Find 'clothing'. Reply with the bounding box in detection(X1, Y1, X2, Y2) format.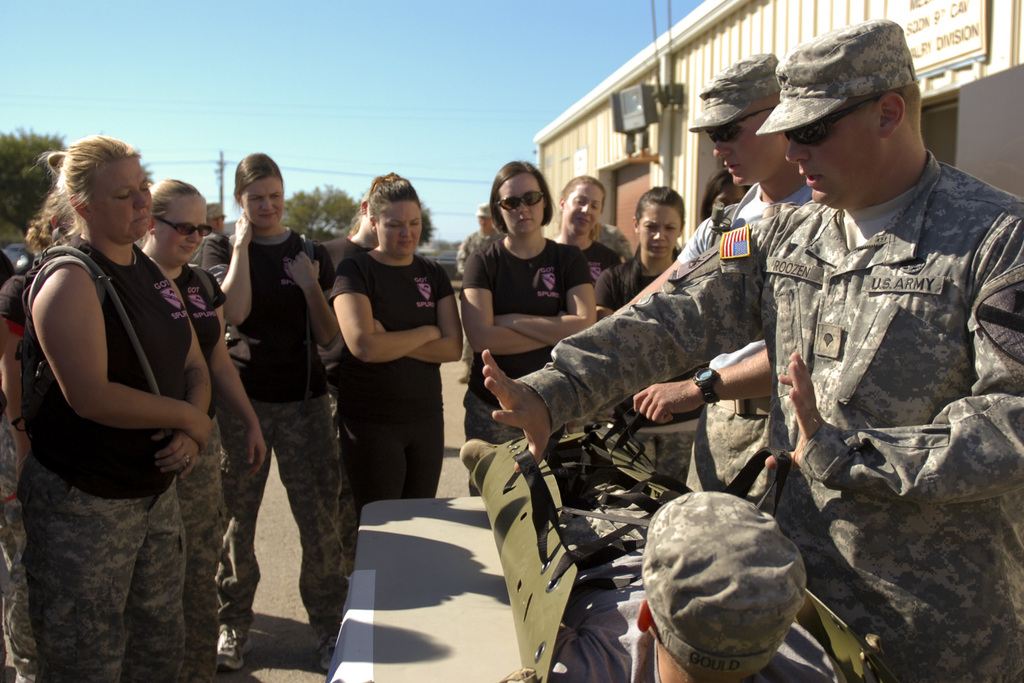
detection(525, 435, 838, 682).
